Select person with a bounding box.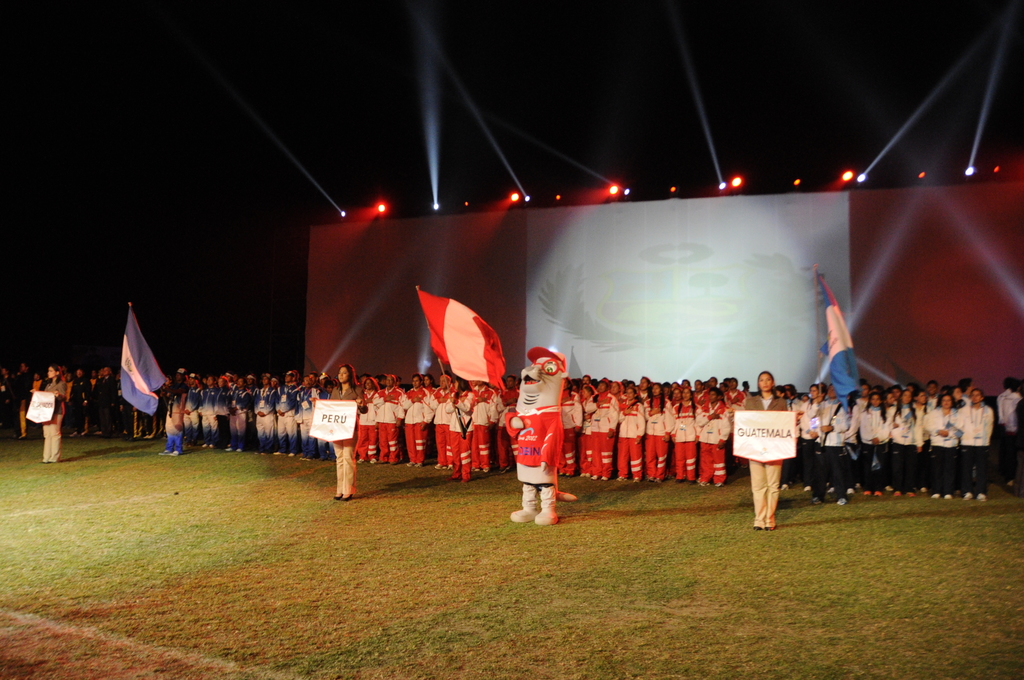
left=513, top=339, right=579, bottom=526.
